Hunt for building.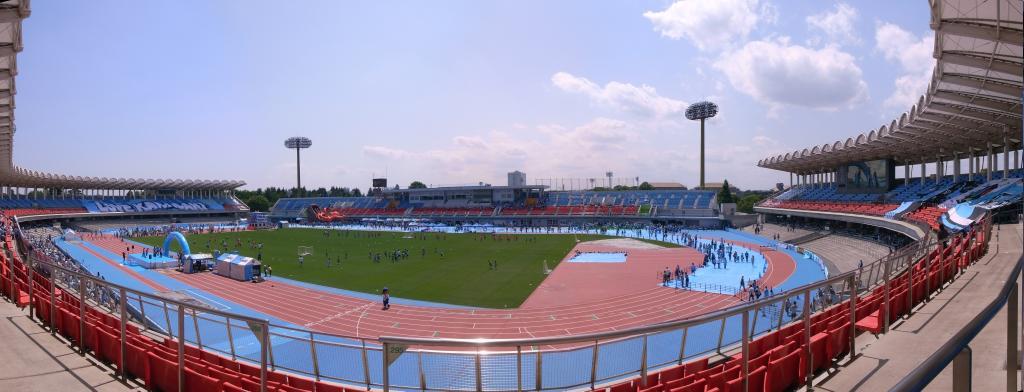
Hunted down at pyautogui.locateOnScreen(506, 168, 527, 188).
